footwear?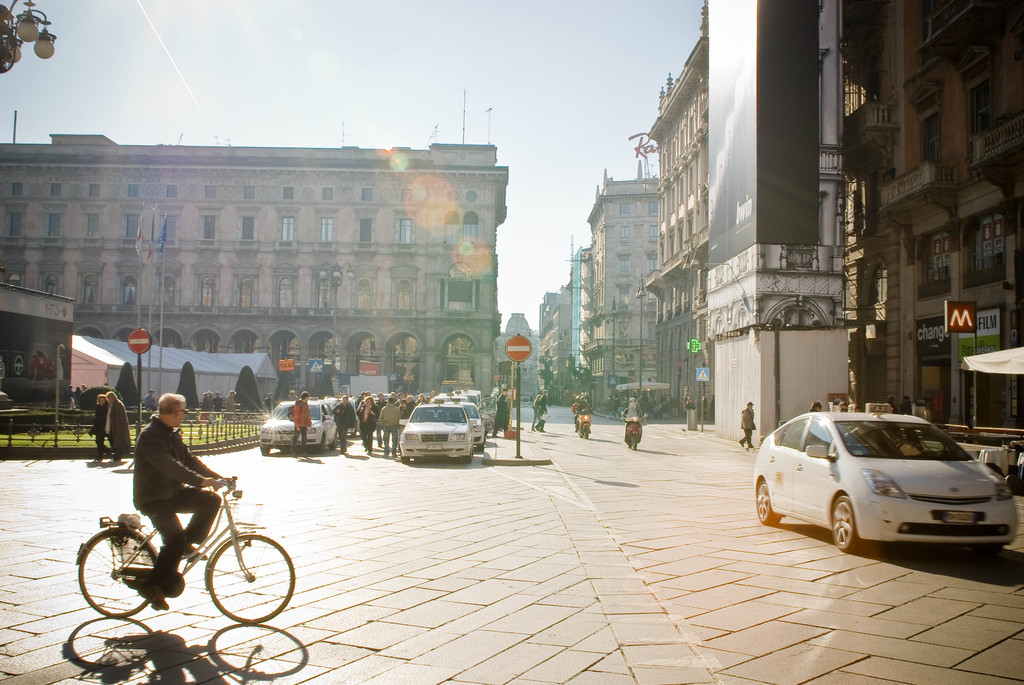
locate(136, 584, 164, 613)
